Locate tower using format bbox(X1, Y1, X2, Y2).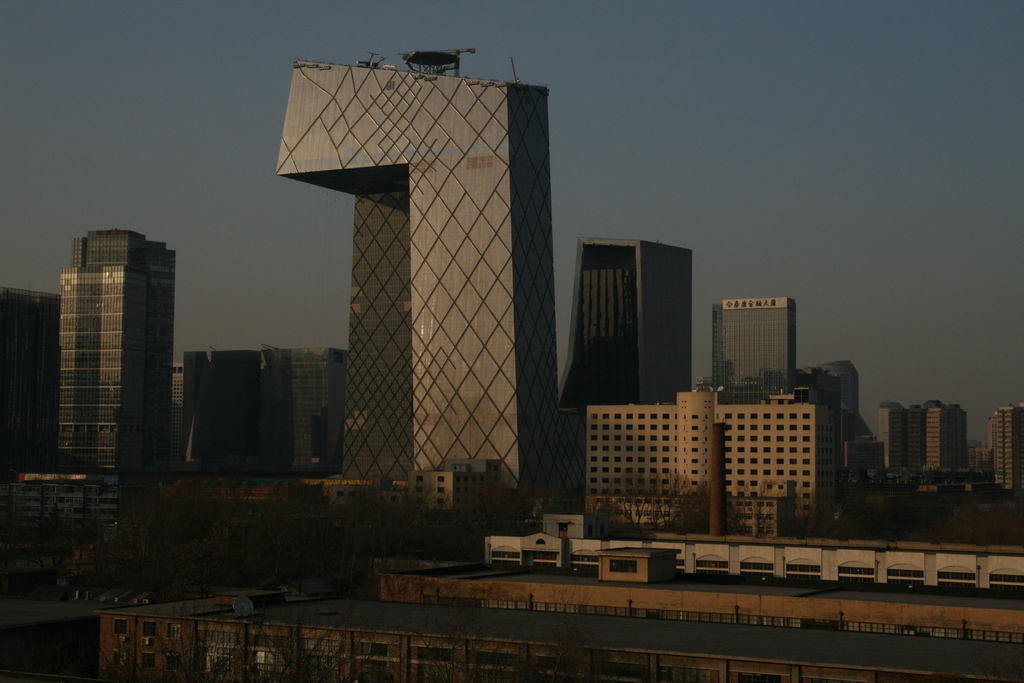
bbox(29, 199, 183, 482).
